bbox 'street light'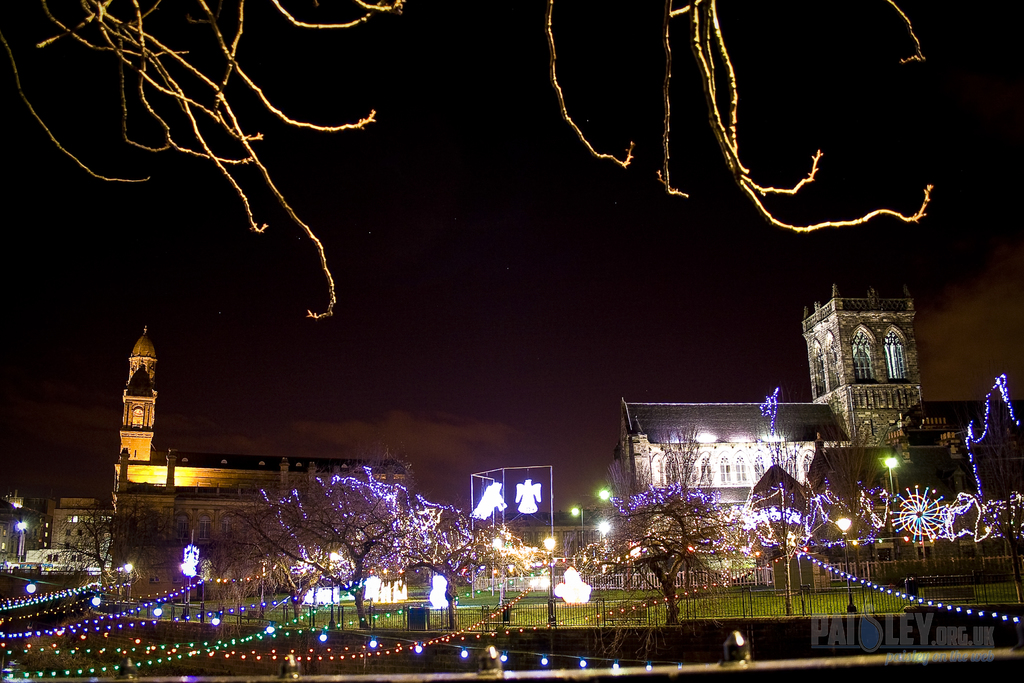
left=117, top=559, right=137, bottom=601
